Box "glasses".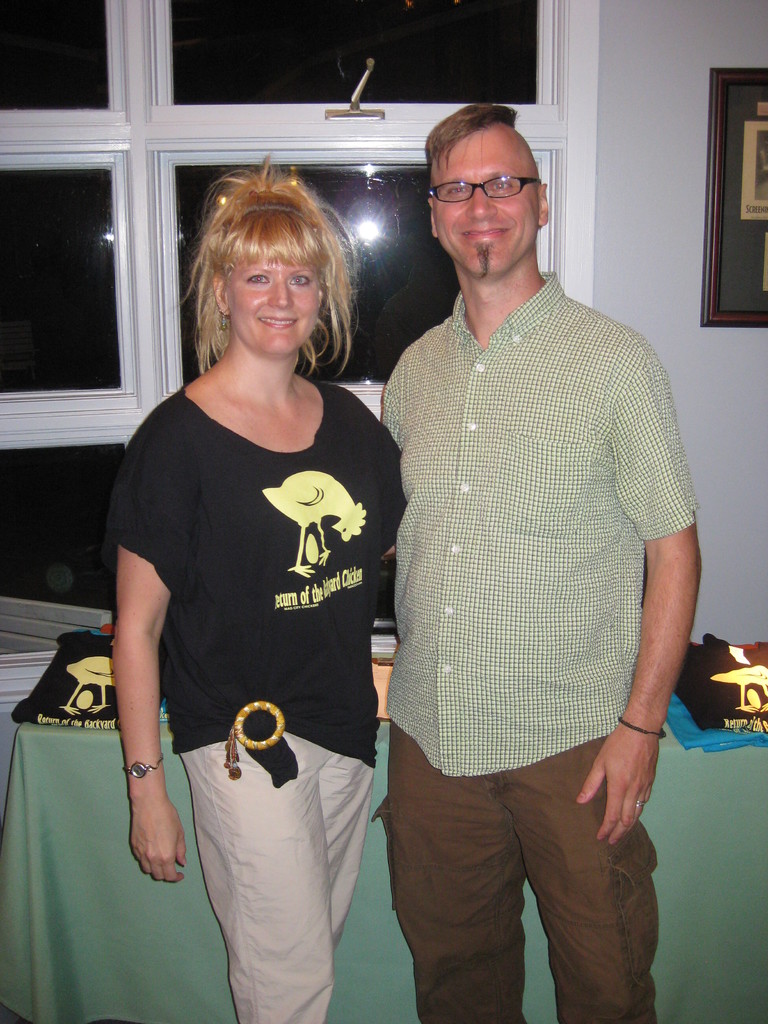
l=423, t=157, r=548, b=205.
